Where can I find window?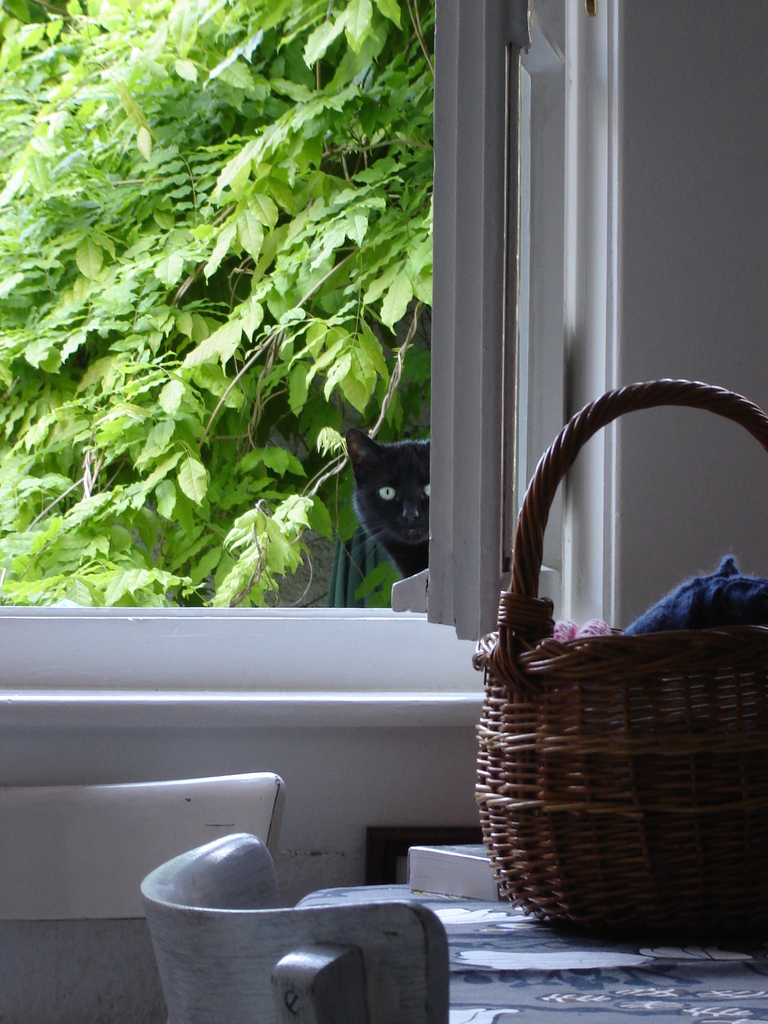
You can find it at Rect(0, 0, 580, 689).
